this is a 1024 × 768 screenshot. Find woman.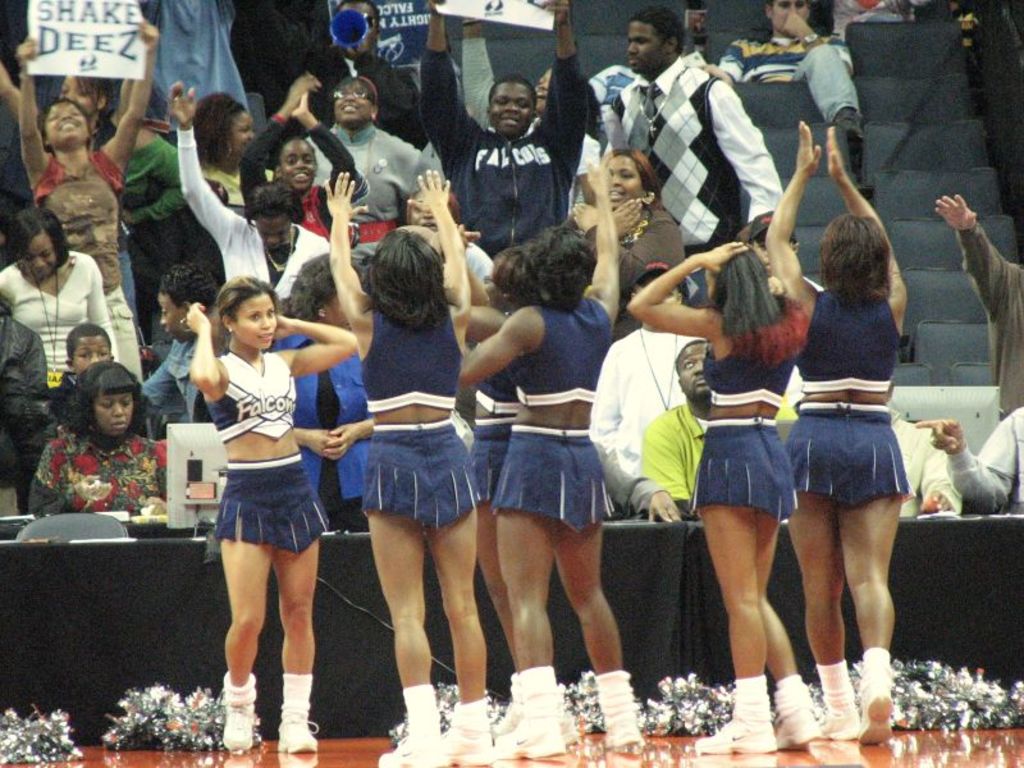
Bounding box: locate(627, 233, 823, 753).
